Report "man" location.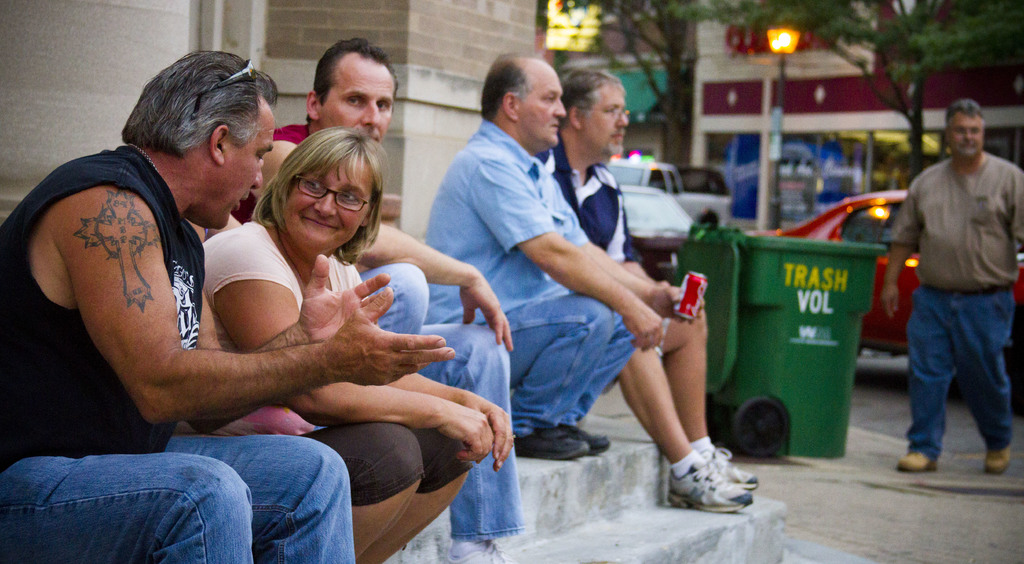
Report: bbox=[424, 56, 663, 462].
